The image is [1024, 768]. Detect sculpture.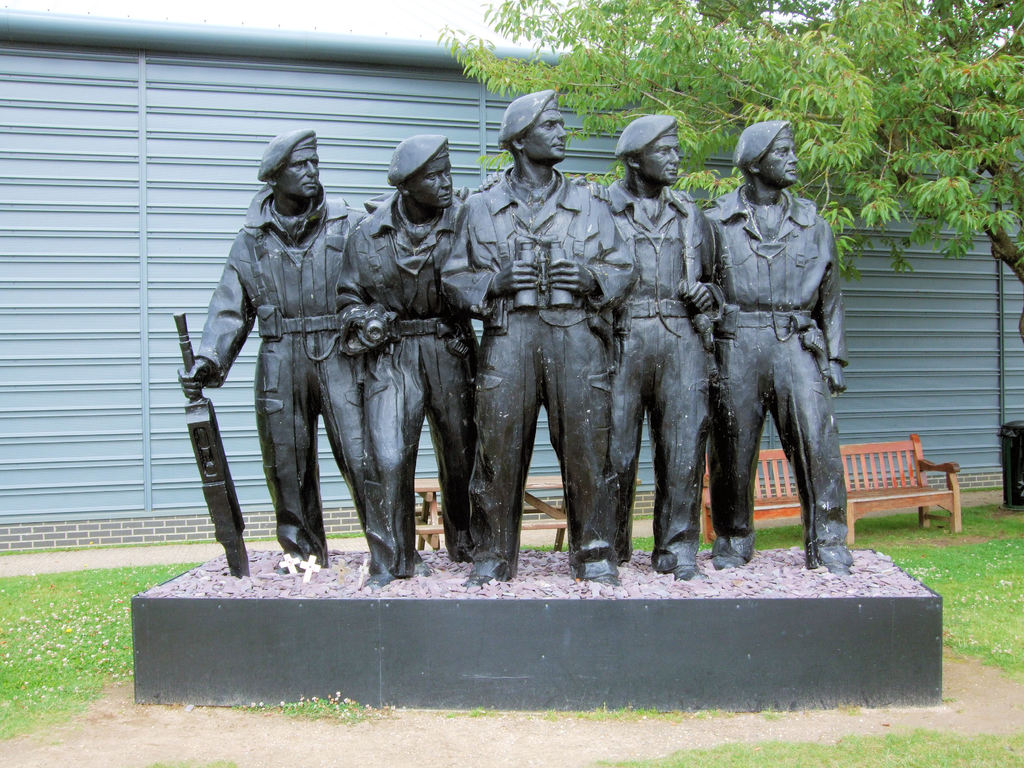
Detection: locate(332, 130, 490, 593).
